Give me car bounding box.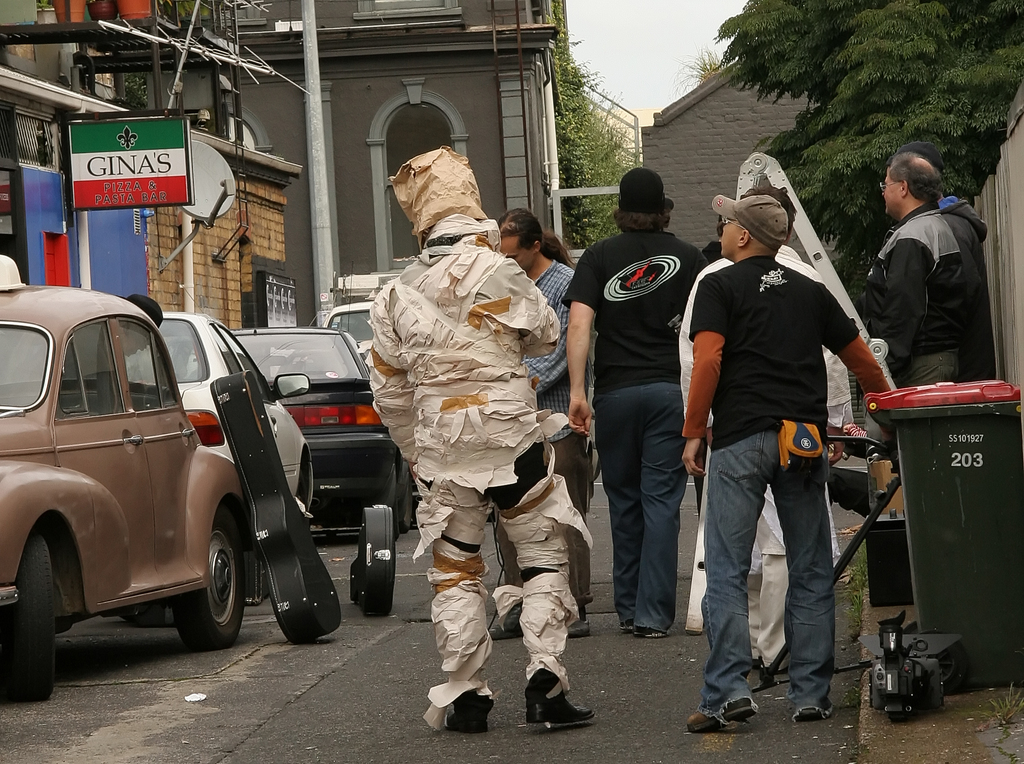
region(242, 332, 390, 544).
